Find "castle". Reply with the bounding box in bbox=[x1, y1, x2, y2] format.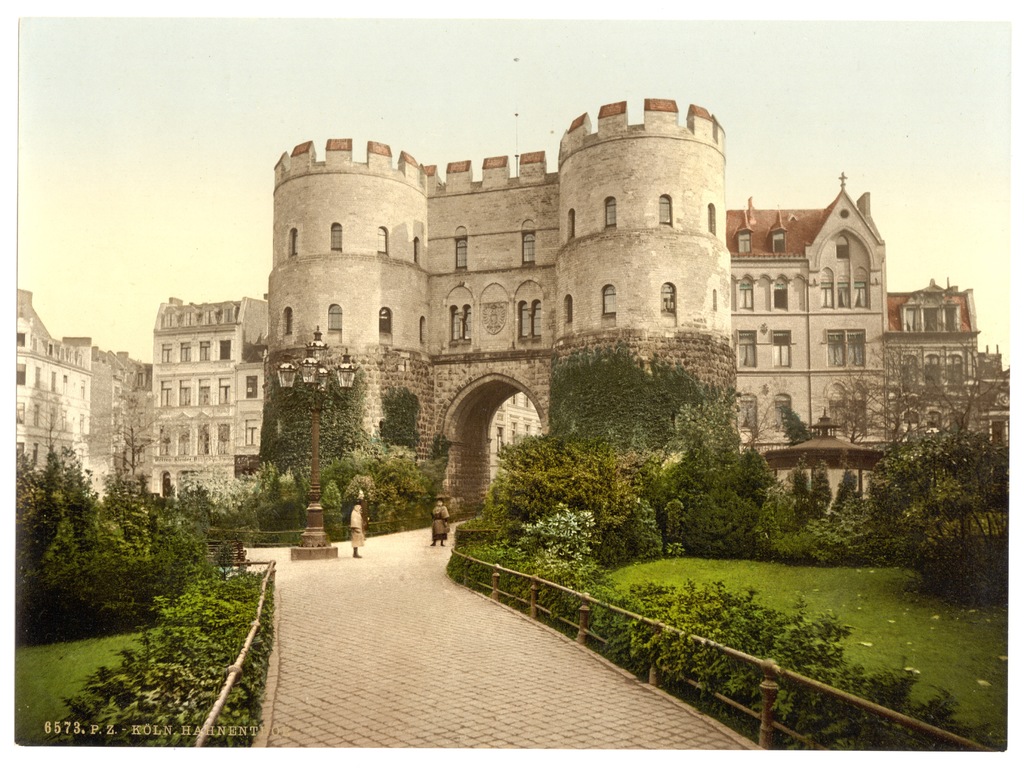
bbox=[108, 347, 150, 500].
